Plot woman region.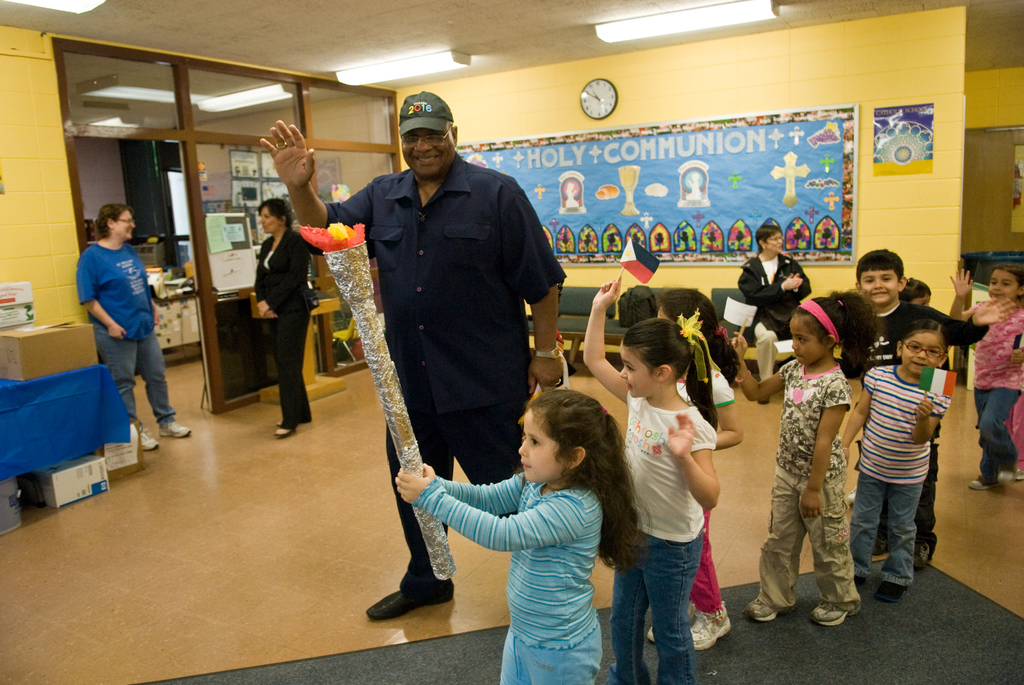
Plotted at 255 198 308 439.
